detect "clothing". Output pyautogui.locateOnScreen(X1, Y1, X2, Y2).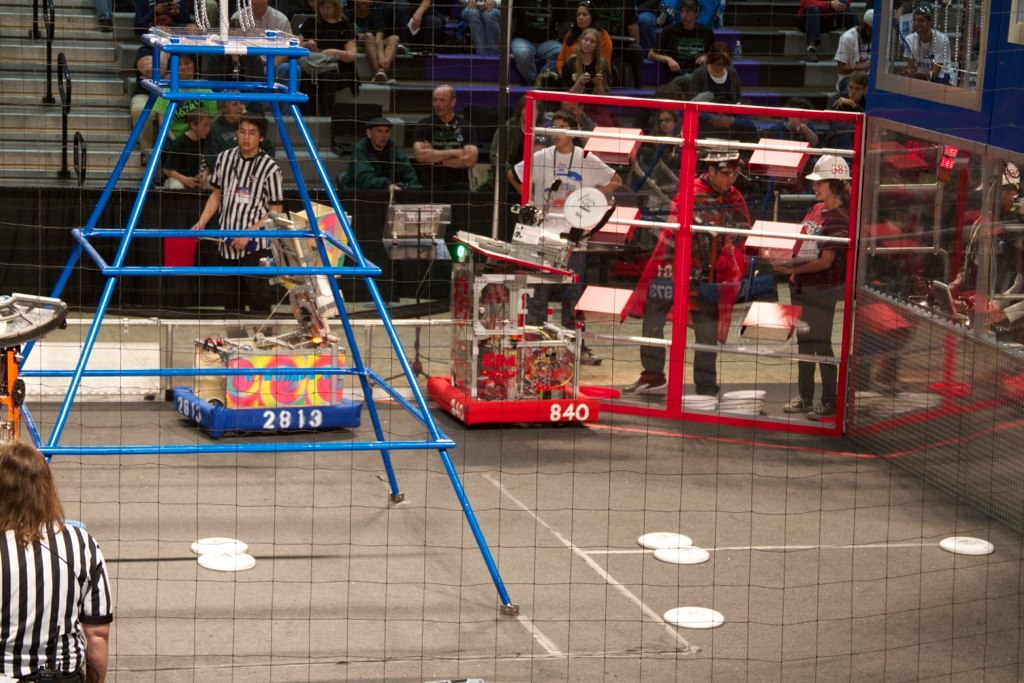
pyautogui.locateOnScreen(553, 31, 614, 80).
